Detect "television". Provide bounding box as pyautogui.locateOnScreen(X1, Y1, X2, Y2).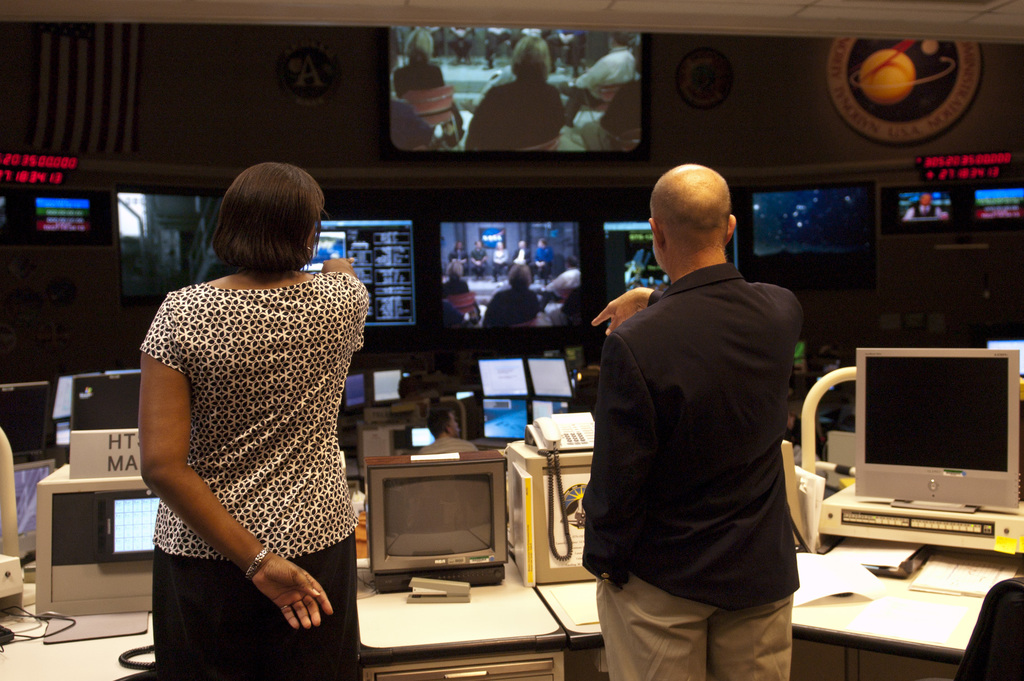
pyautogui.locateOnScreen(734, 183, 877, 288).
